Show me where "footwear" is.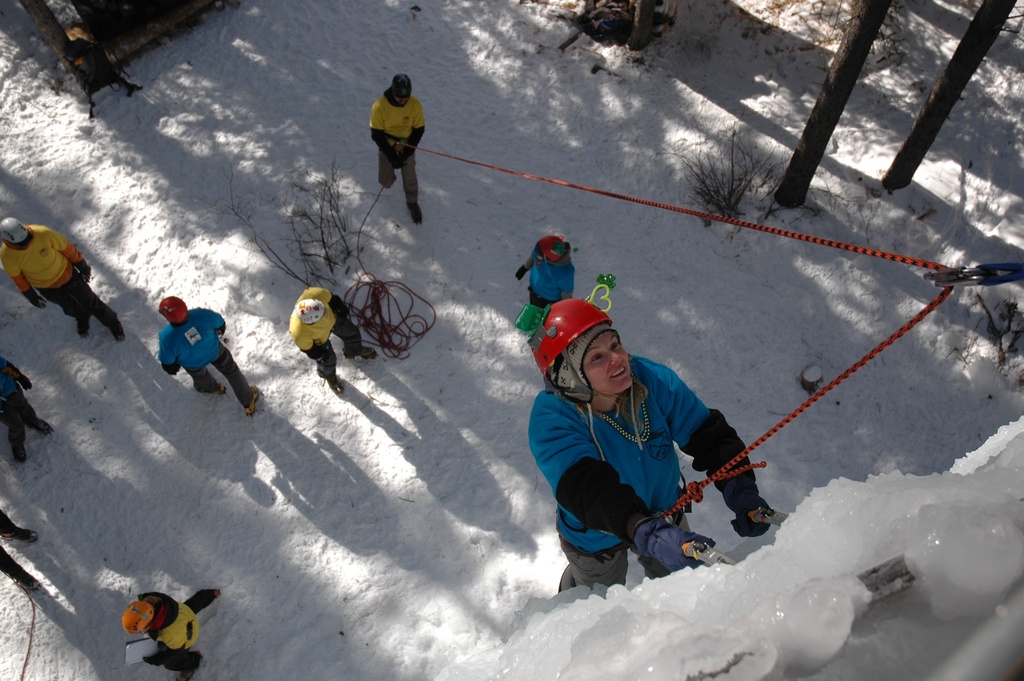
"footwear" is at BBox(179, 652, 205, 680).
